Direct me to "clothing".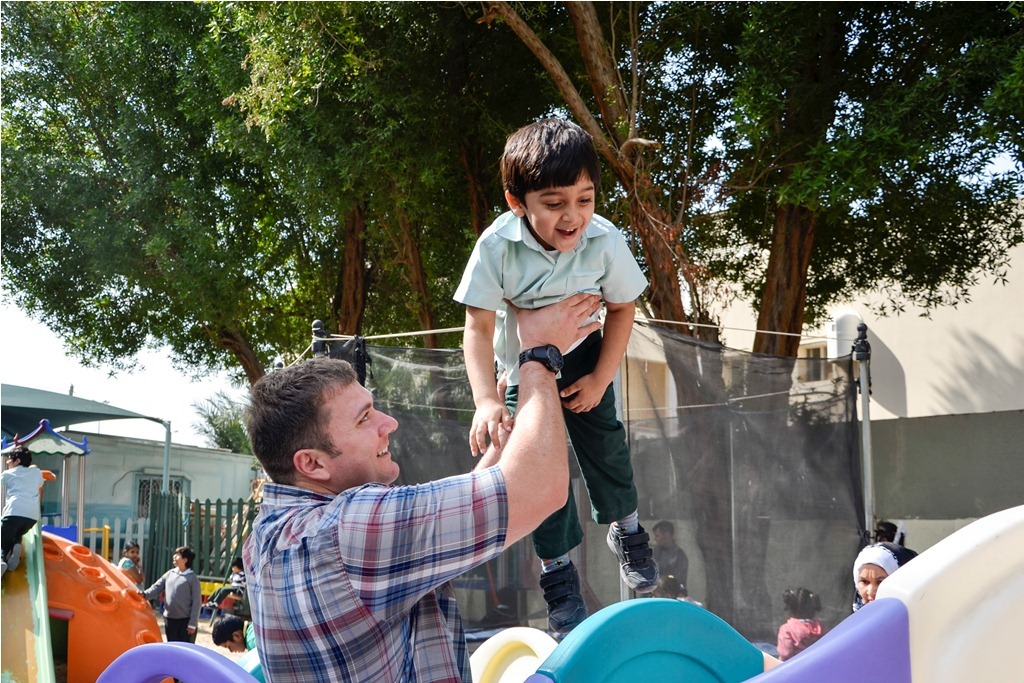
Direction: crop(650, 541, 684, 601).
